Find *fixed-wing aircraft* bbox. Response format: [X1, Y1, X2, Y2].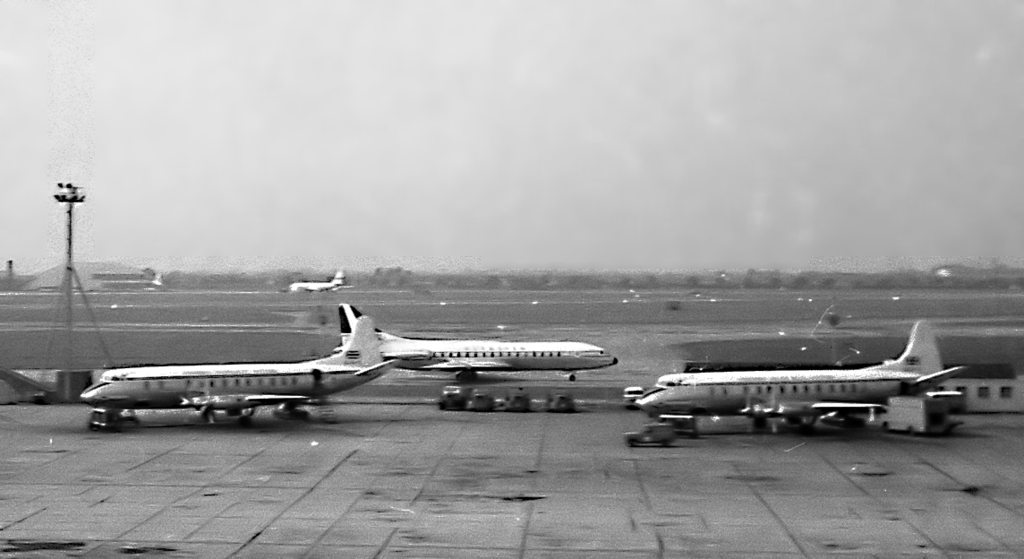
[326, 305, 624, 413].
